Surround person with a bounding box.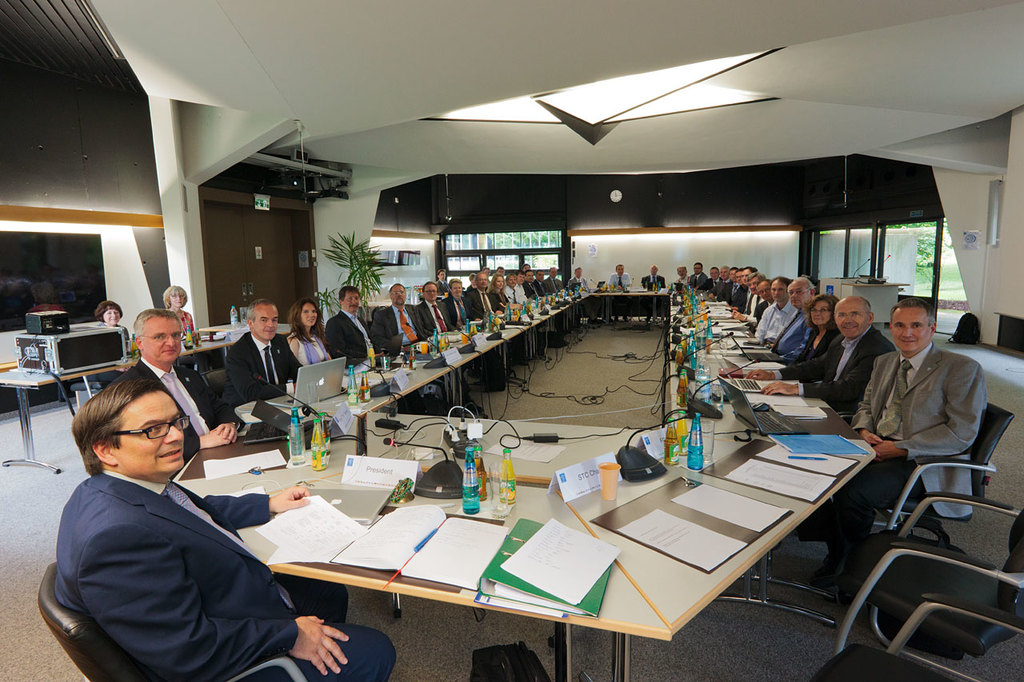
left=642, top=269, right=668, bottom=293.
